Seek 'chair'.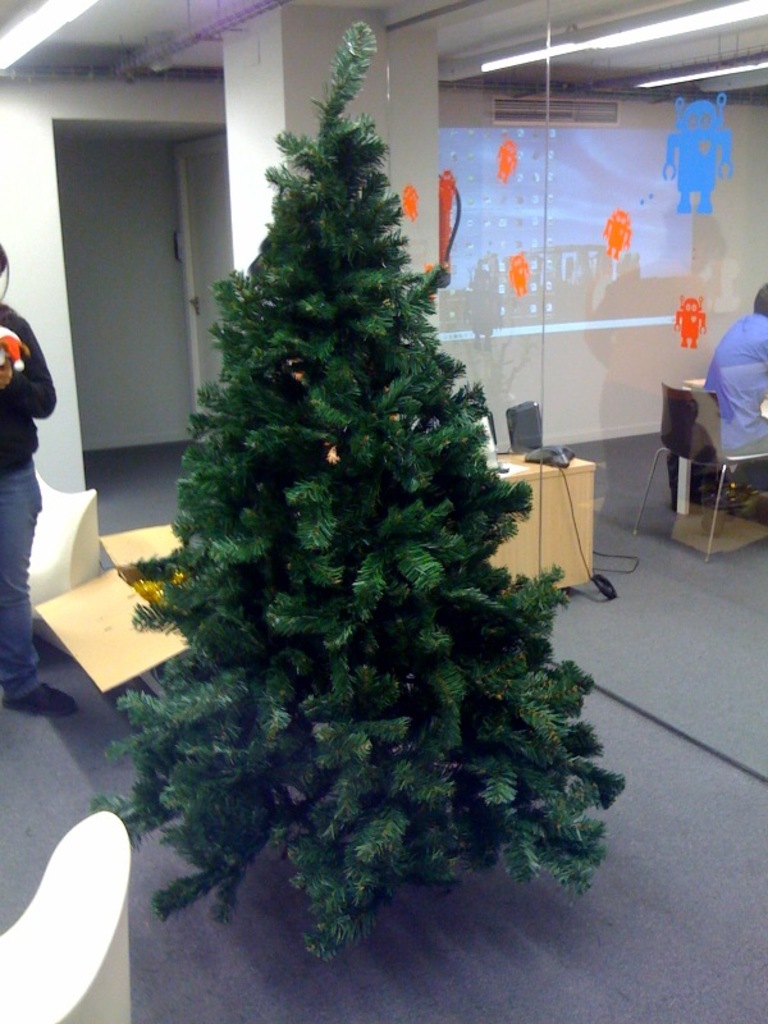
x1=23, y1=468, x2=105, y2=653.
